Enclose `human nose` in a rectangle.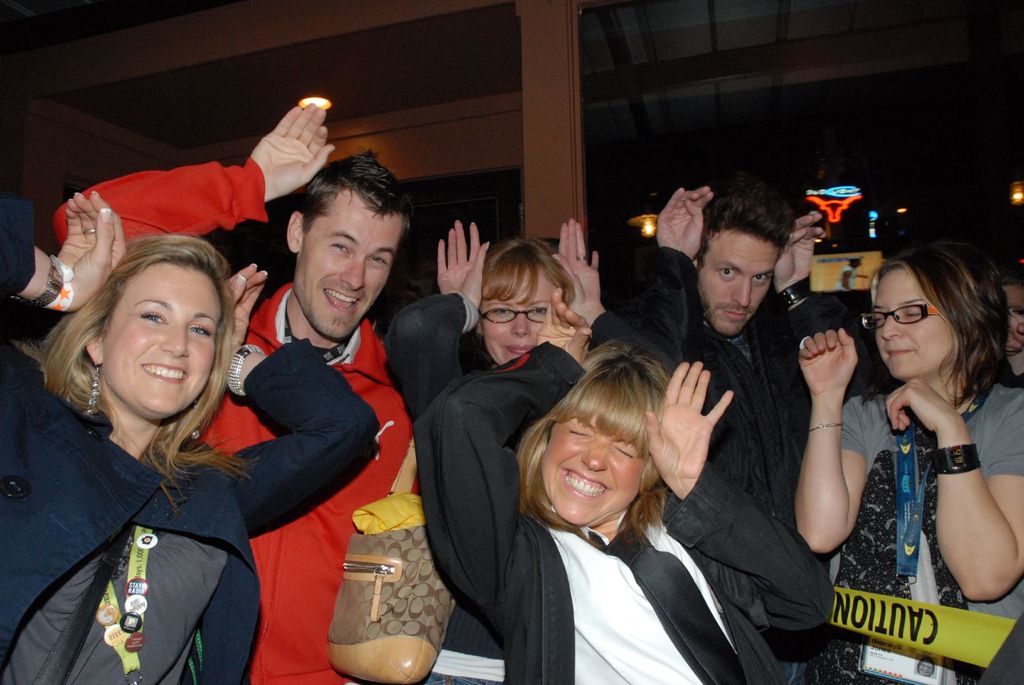
<region>337, 260, 369, 292</region>.
